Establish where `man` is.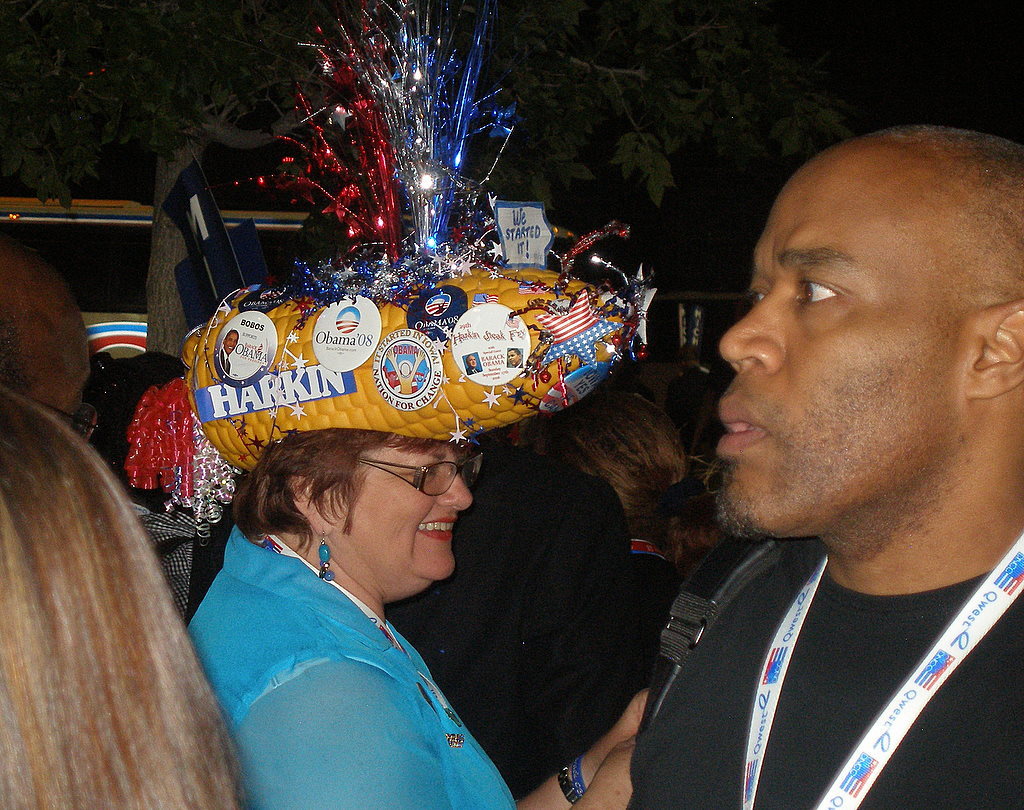
Established at detection(515, 115, 1023, 809).
